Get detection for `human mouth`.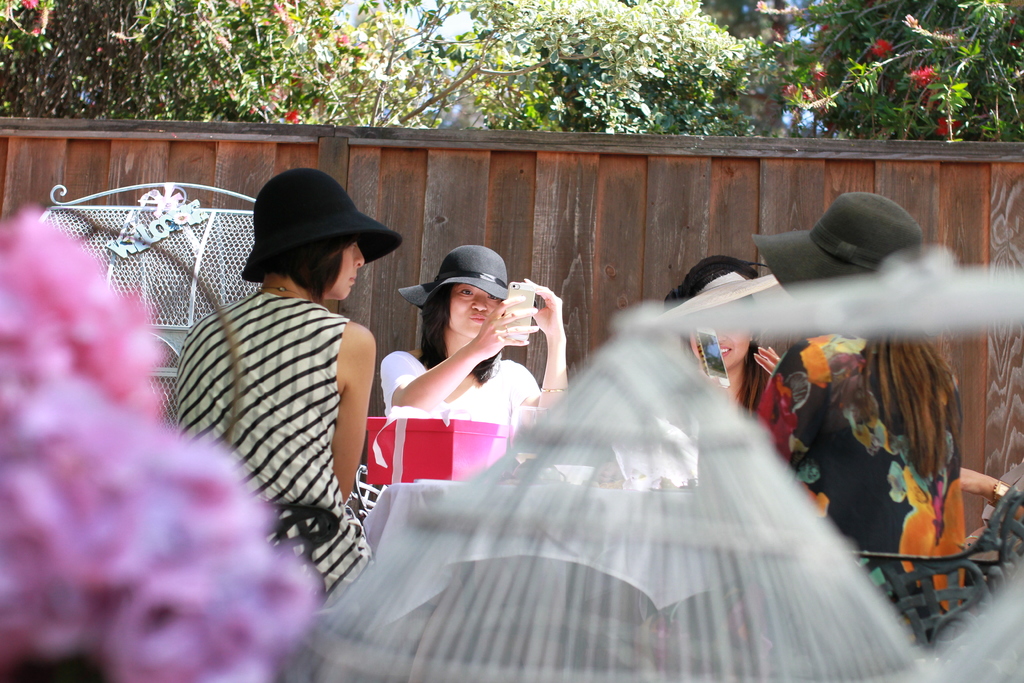
Detection: x1=349, y1=274, x2=358, y2=284.
